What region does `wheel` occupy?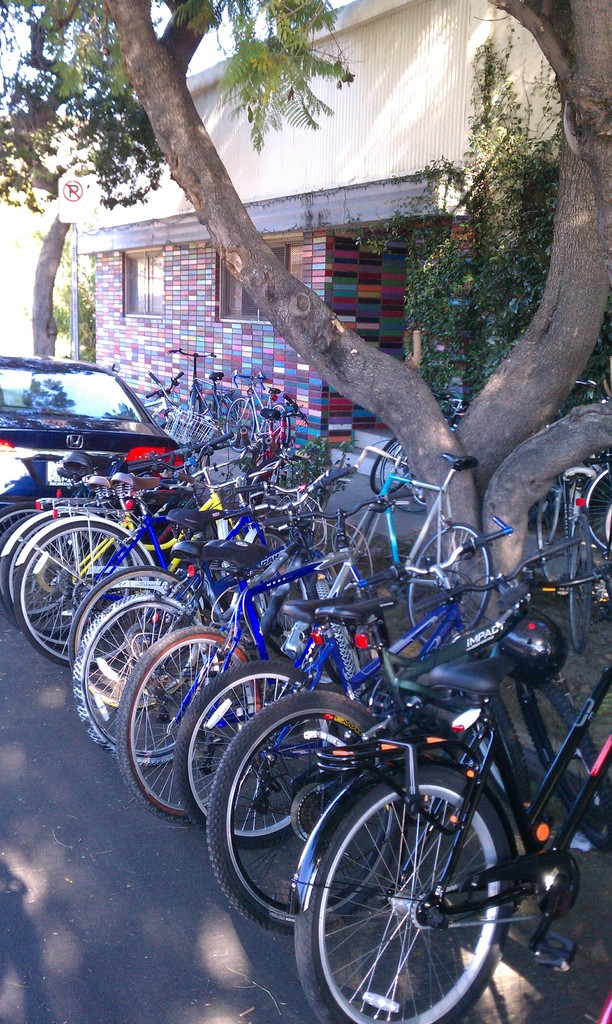
<region>283, 751, 547, 1011</region>.
